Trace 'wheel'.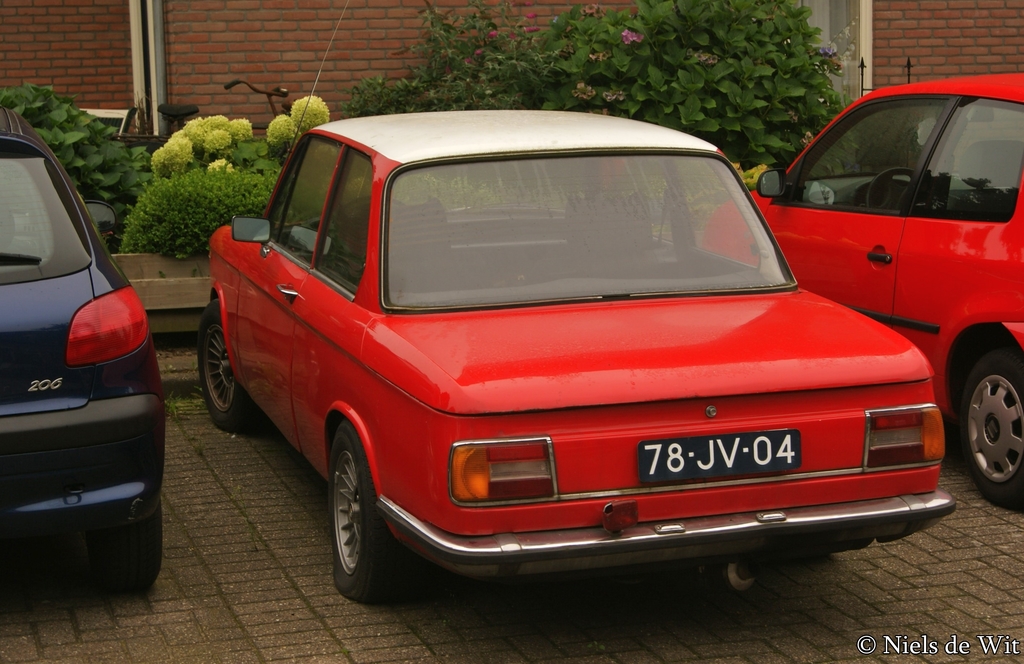
Traced to detection(867, 169, 912, 213).
